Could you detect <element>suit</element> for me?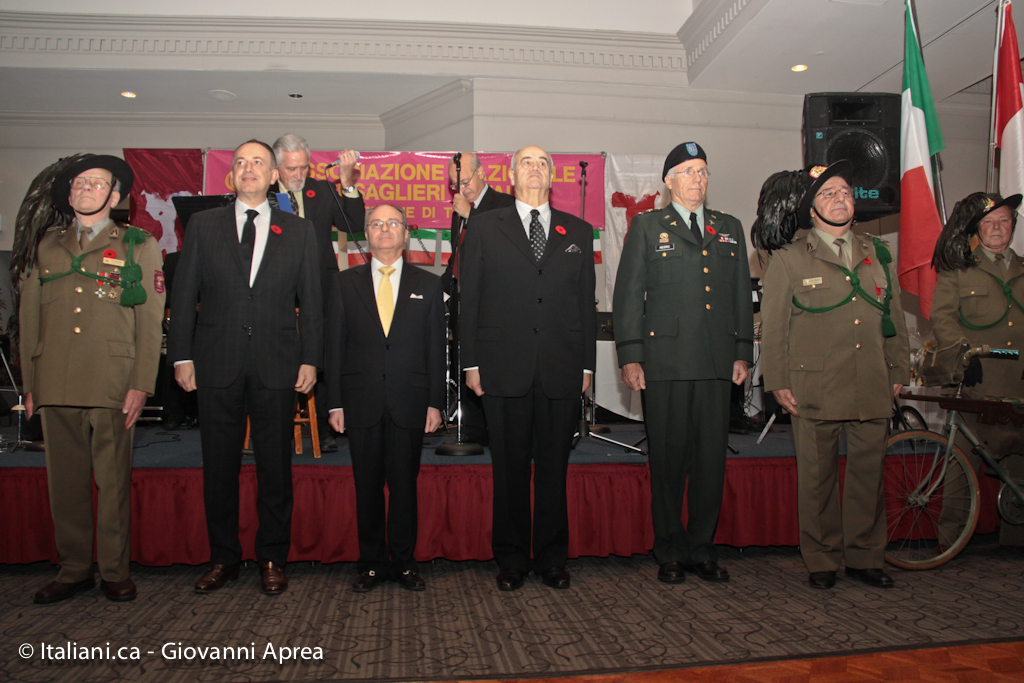
Detection result: rect(267, 179, 365, 277).
